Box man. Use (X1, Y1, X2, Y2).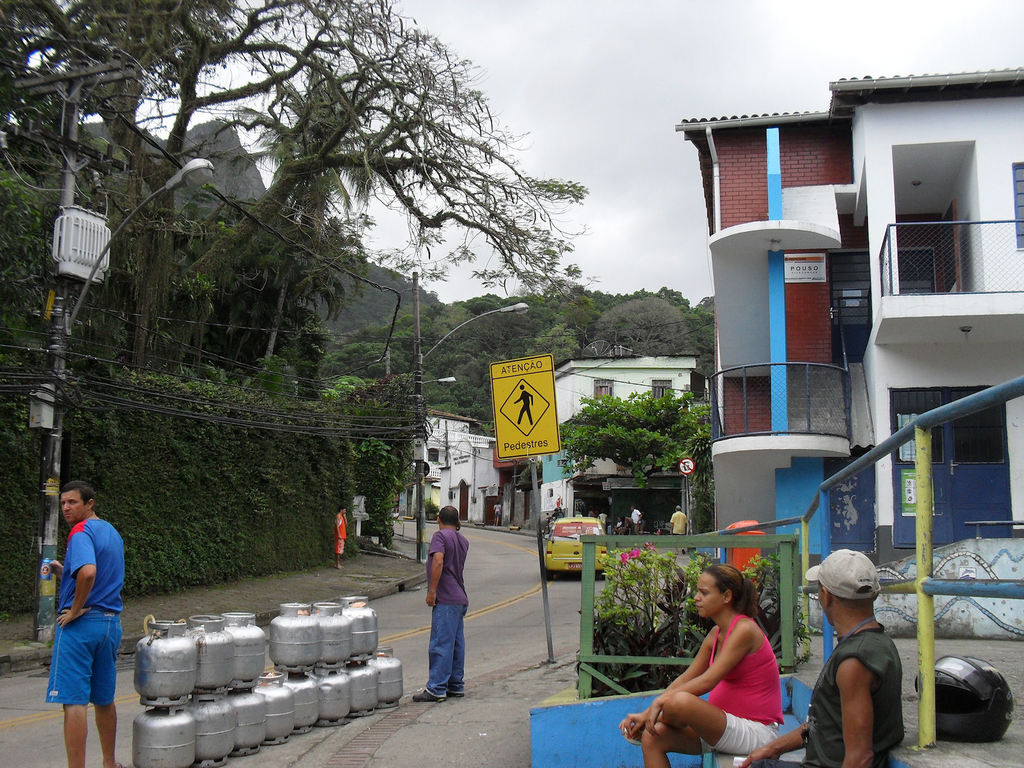
(31, 481, 136, 749).
